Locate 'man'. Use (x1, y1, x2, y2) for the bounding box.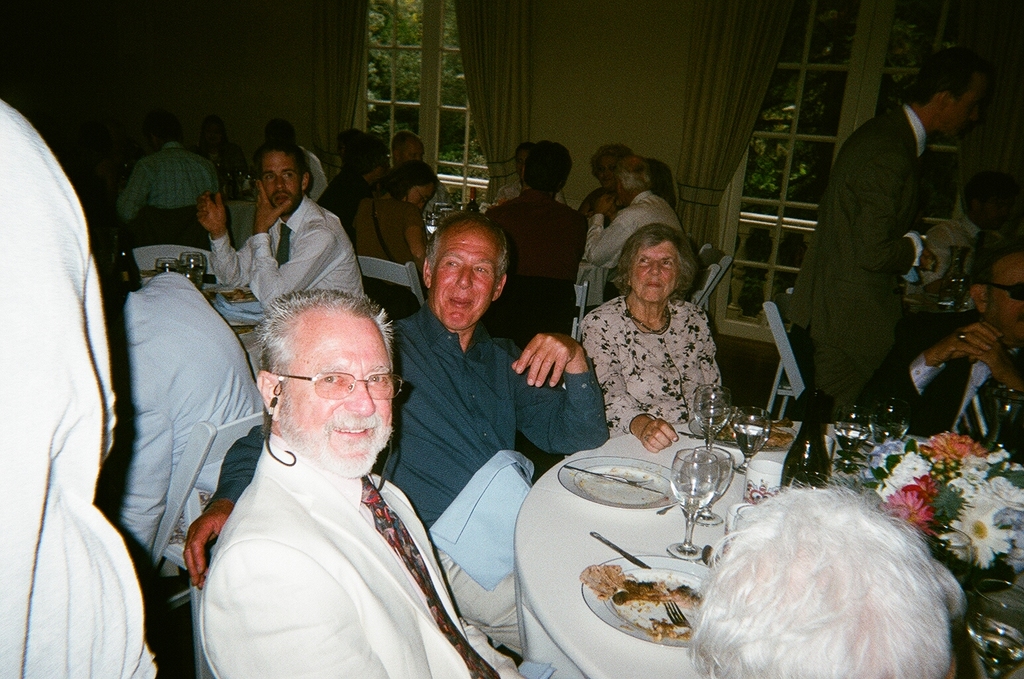
(846, 238, 1023, 469).
